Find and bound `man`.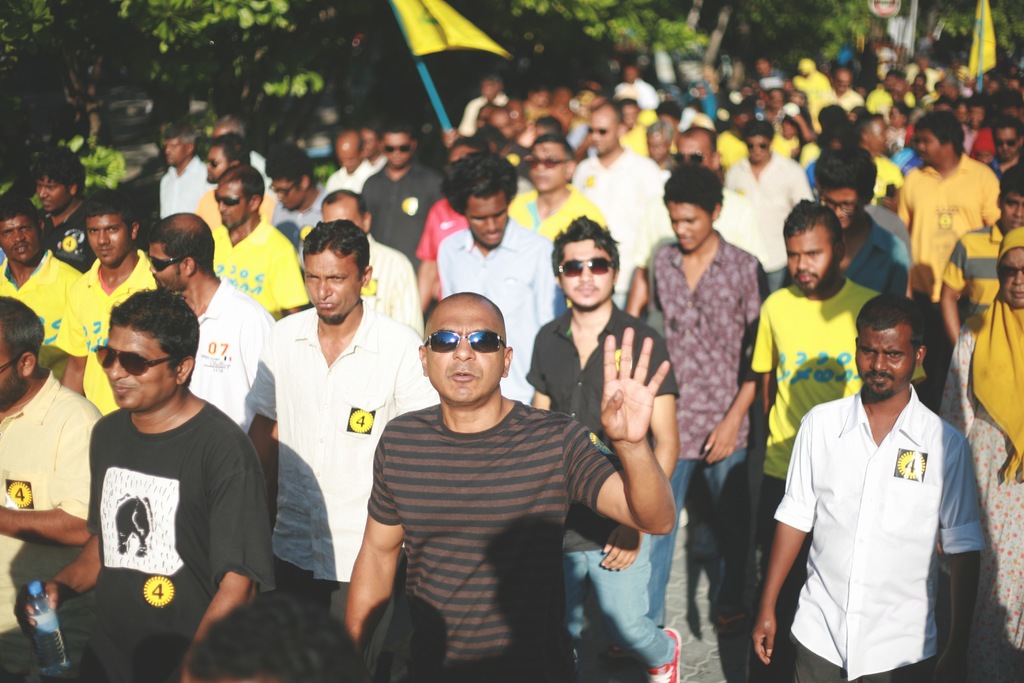
Bound: box=[526, 215, 681, 682].
